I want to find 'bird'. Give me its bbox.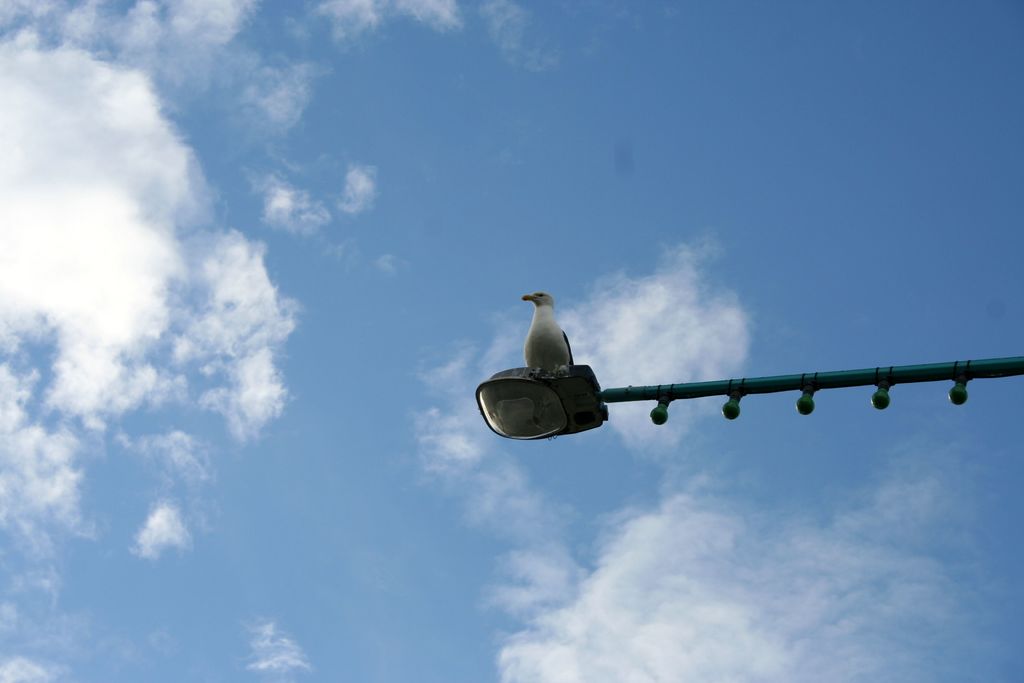
crop(517, 294, 595, 391).
